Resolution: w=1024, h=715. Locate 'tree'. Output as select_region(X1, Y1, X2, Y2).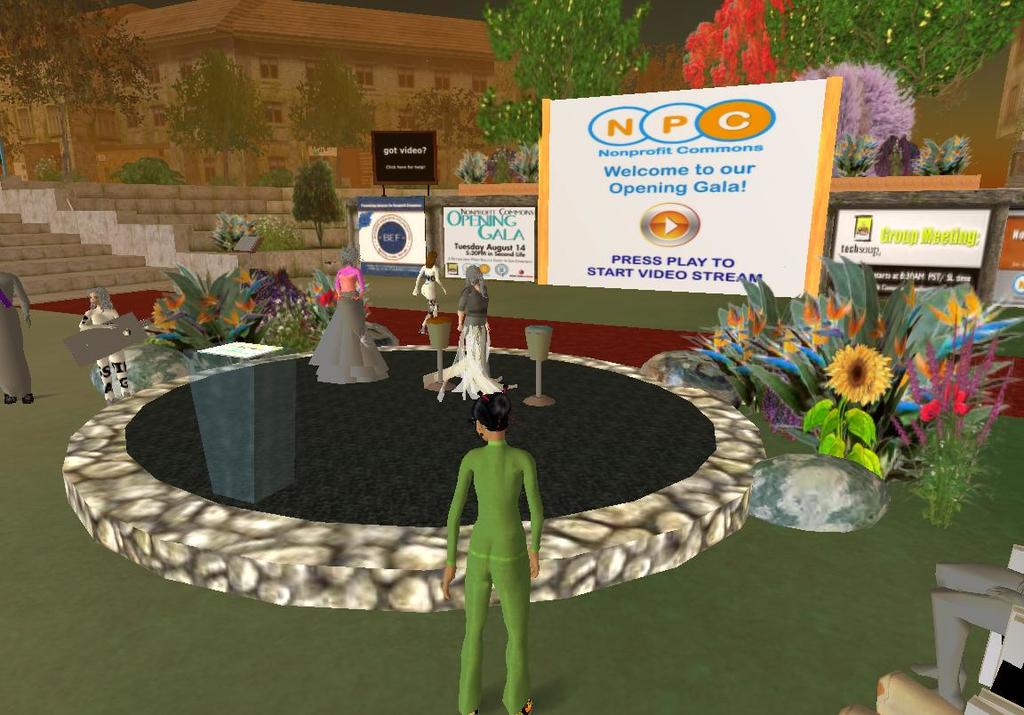
select_region(160, 44, 274, 187).
